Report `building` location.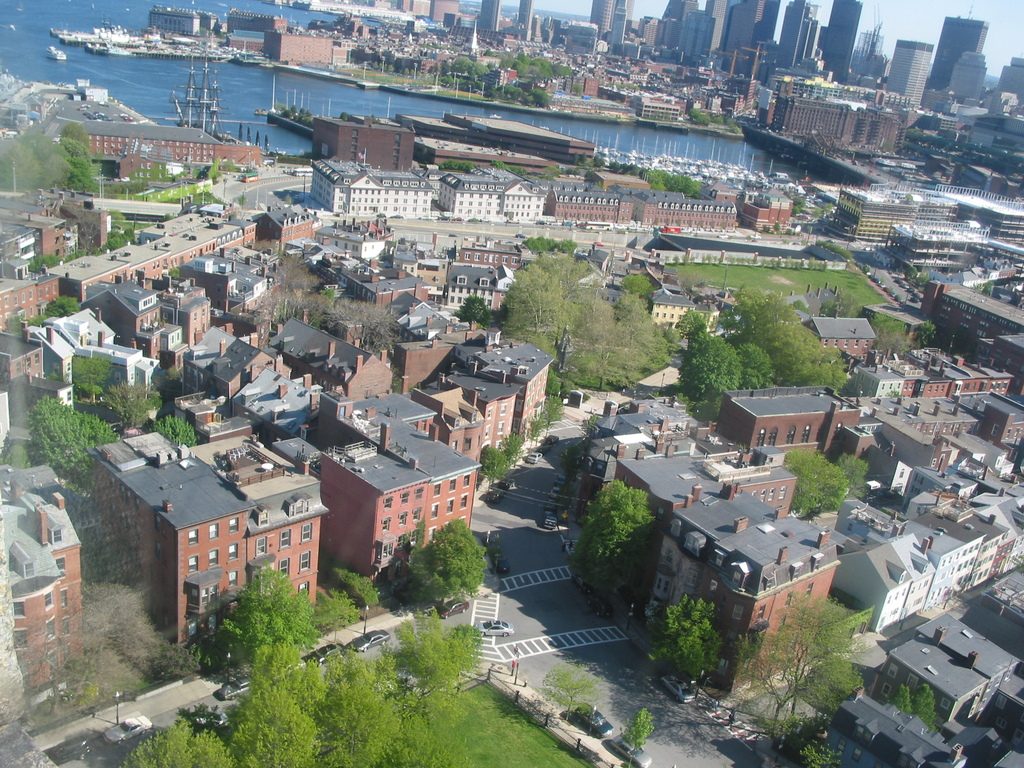
Report: l=548, t=183, r=737, b=229.
